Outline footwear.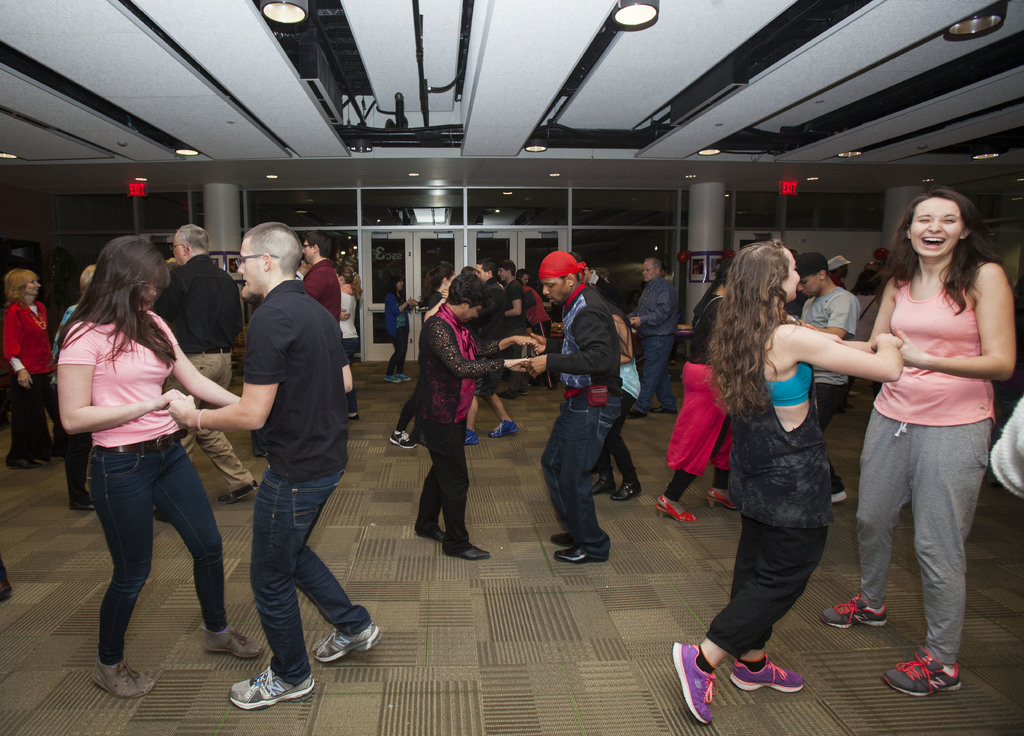
Outline: rect(653, 492, 698, 525).
